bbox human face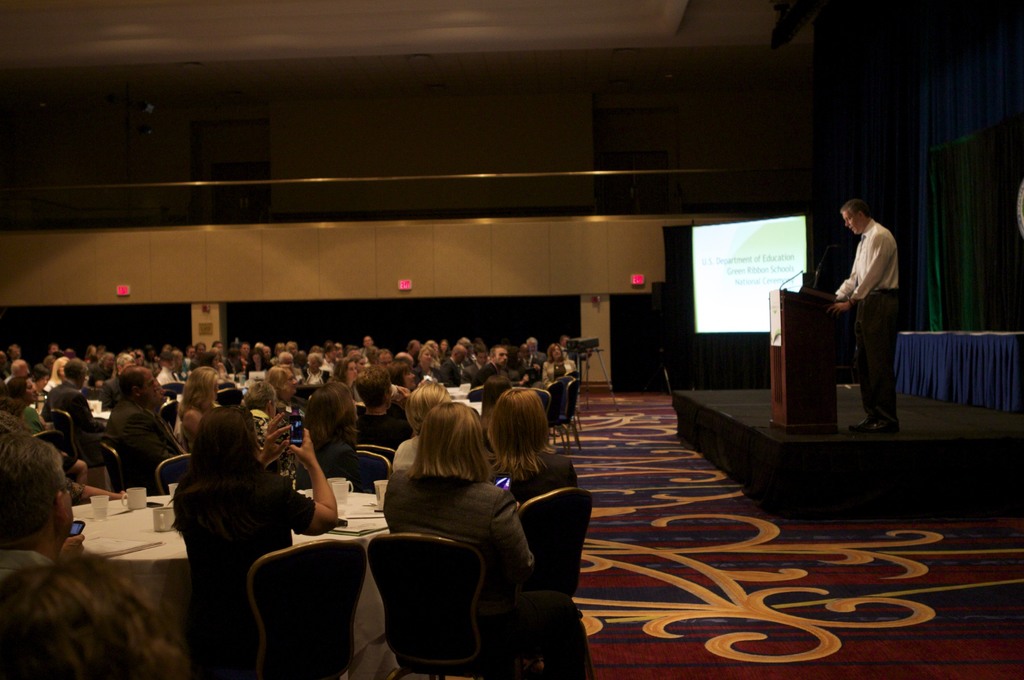
364:335:372:347
